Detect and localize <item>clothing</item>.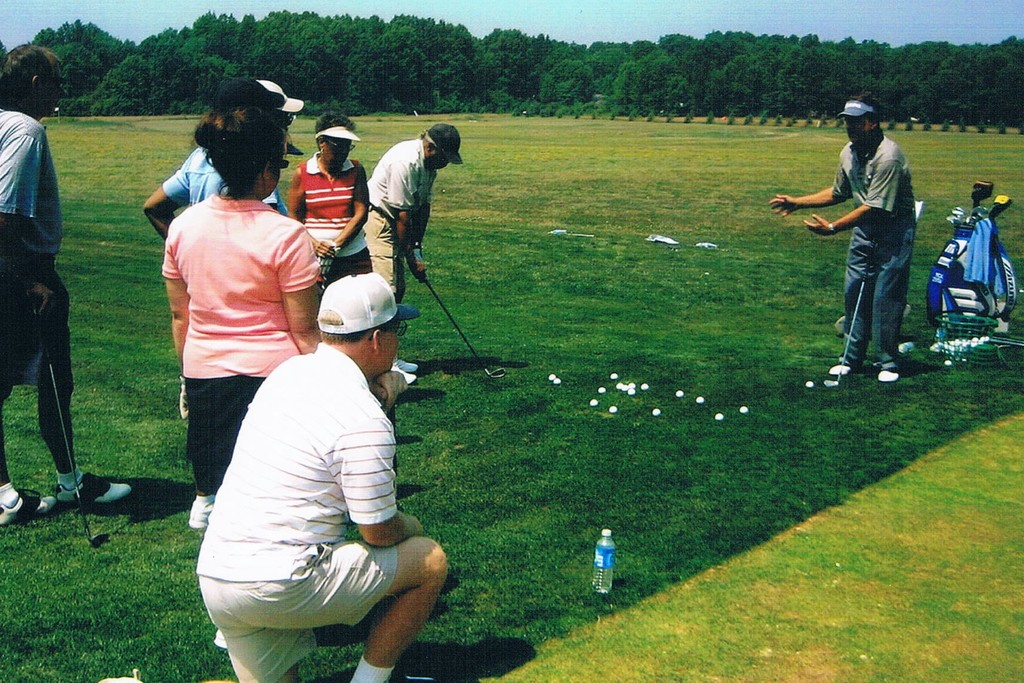
Localized at x1=829 y1=124 x2=929 y2=373.
